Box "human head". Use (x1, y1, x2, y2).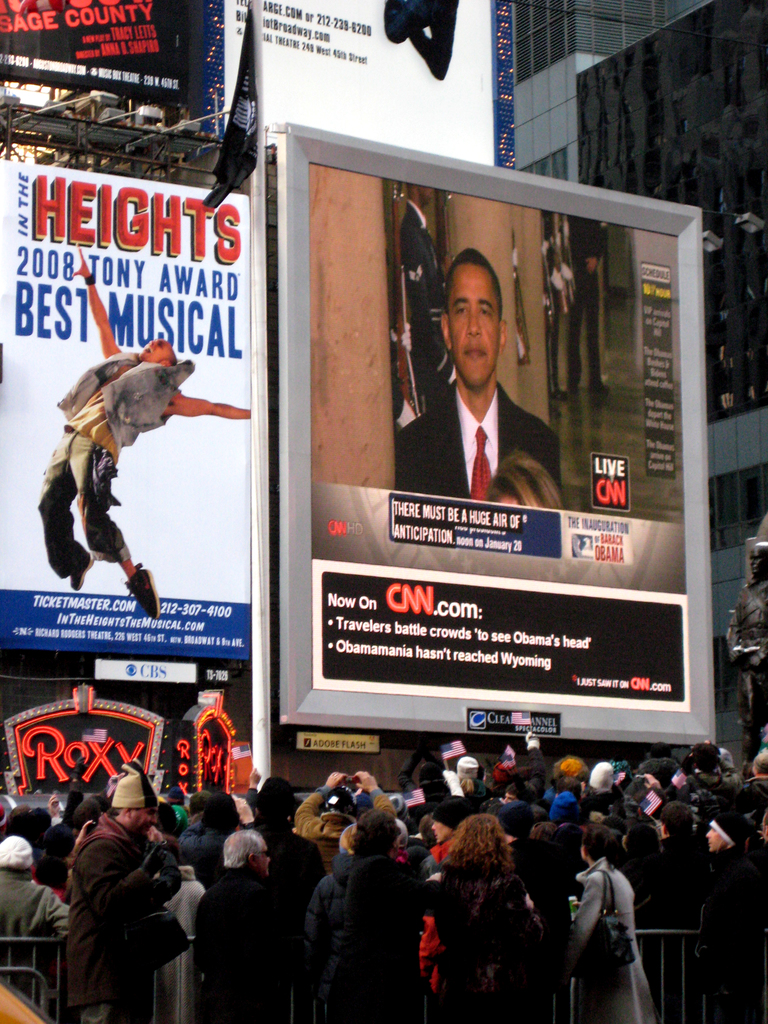
(2, 815, 38, 838).
